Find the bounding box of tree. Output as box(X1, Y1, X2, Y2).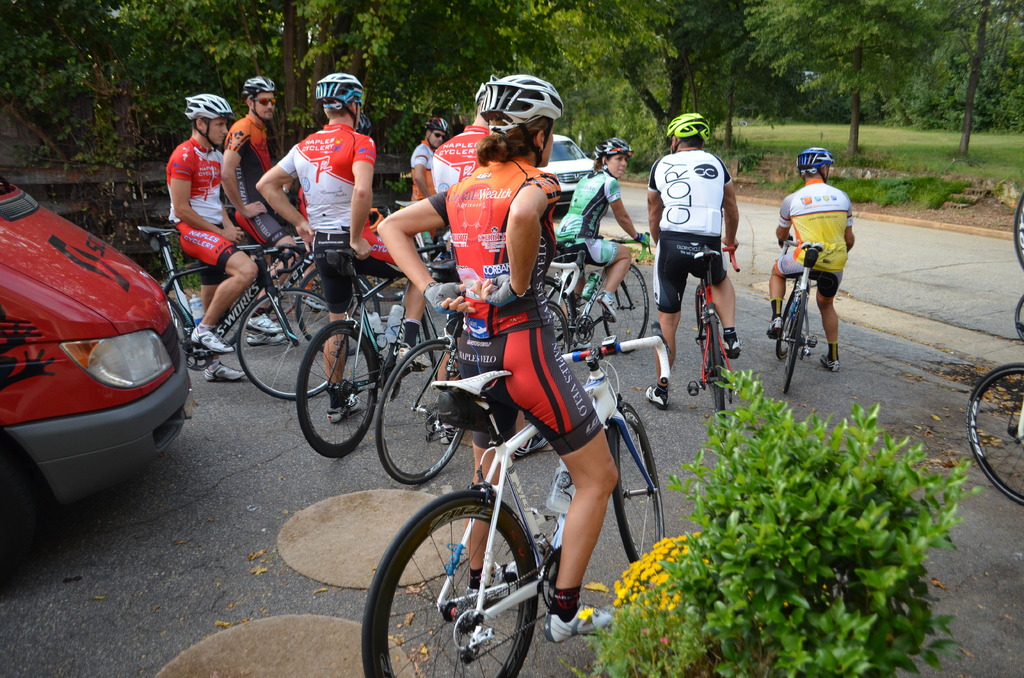
box(792, 22, 917, 120).
